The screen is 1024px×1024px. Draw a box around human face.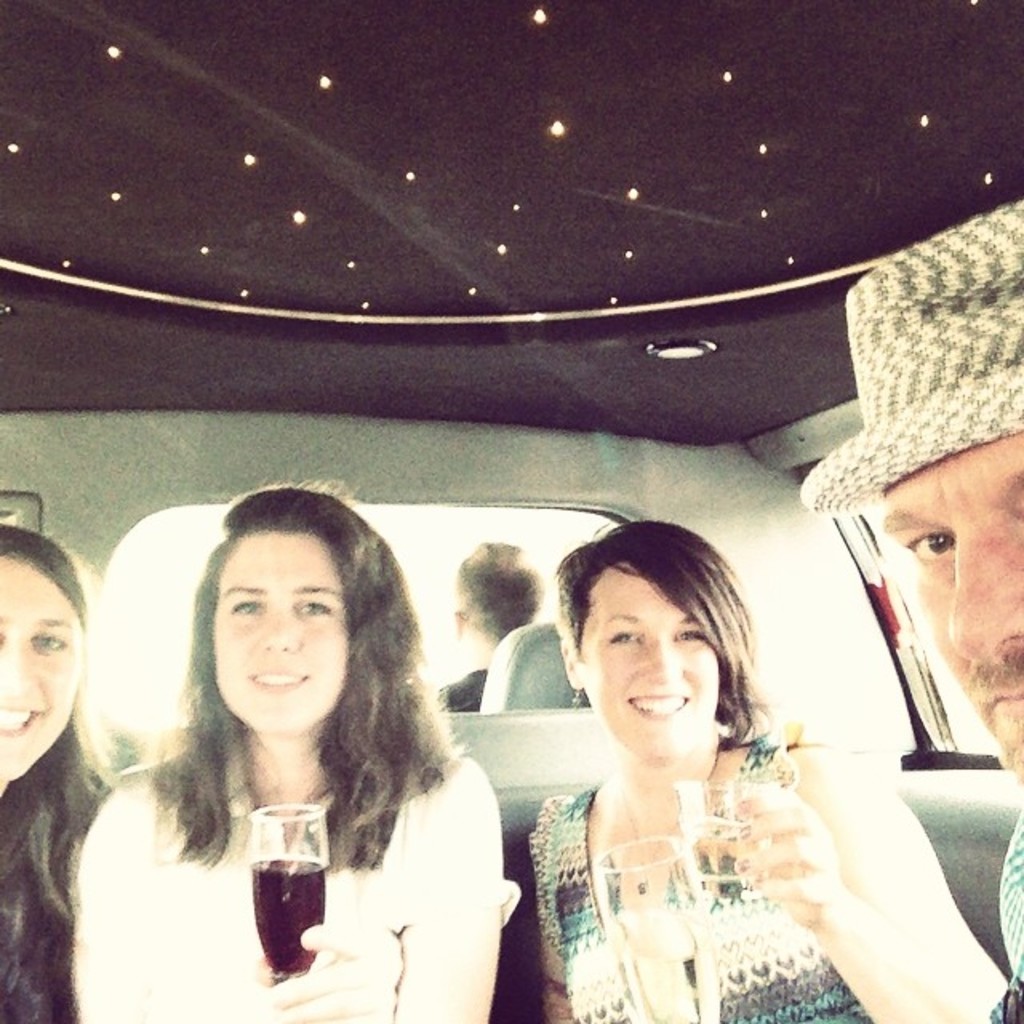
locate(210, 533, 349, 734).
